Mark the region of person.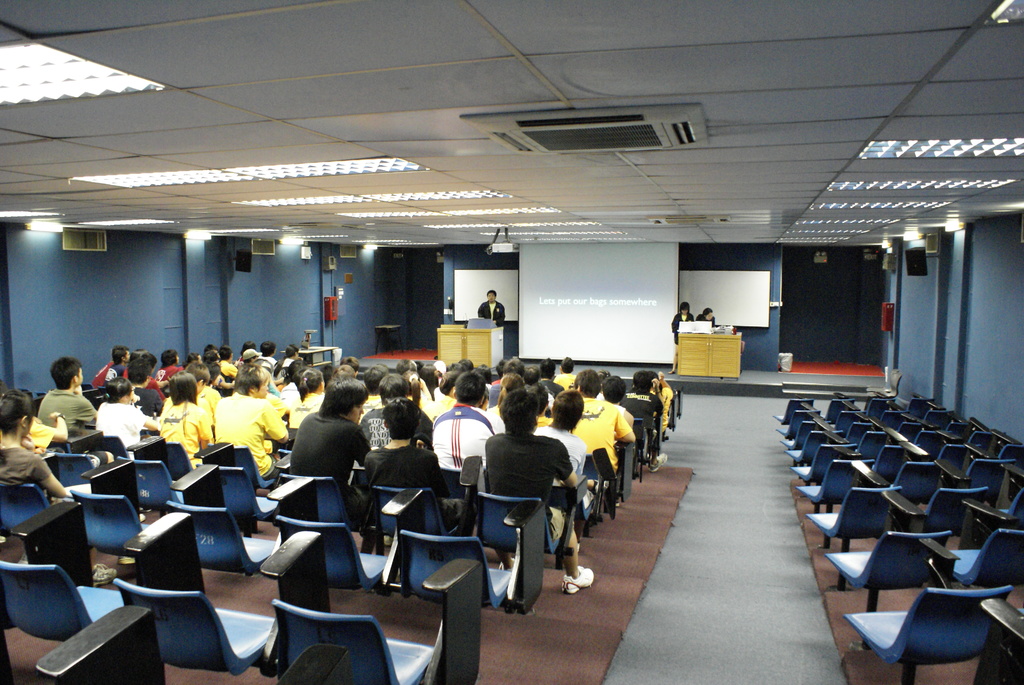
Region: bbox=[696, 308, 714, 323].
